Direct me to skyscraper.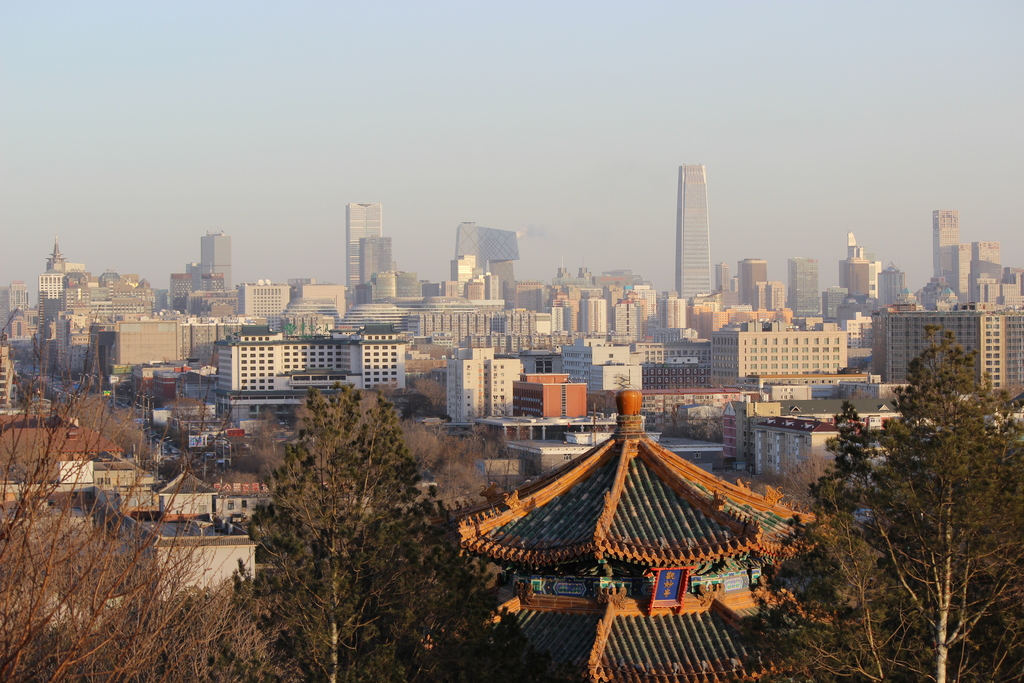
Direction: Rect(883, 308, 1023, 413).
